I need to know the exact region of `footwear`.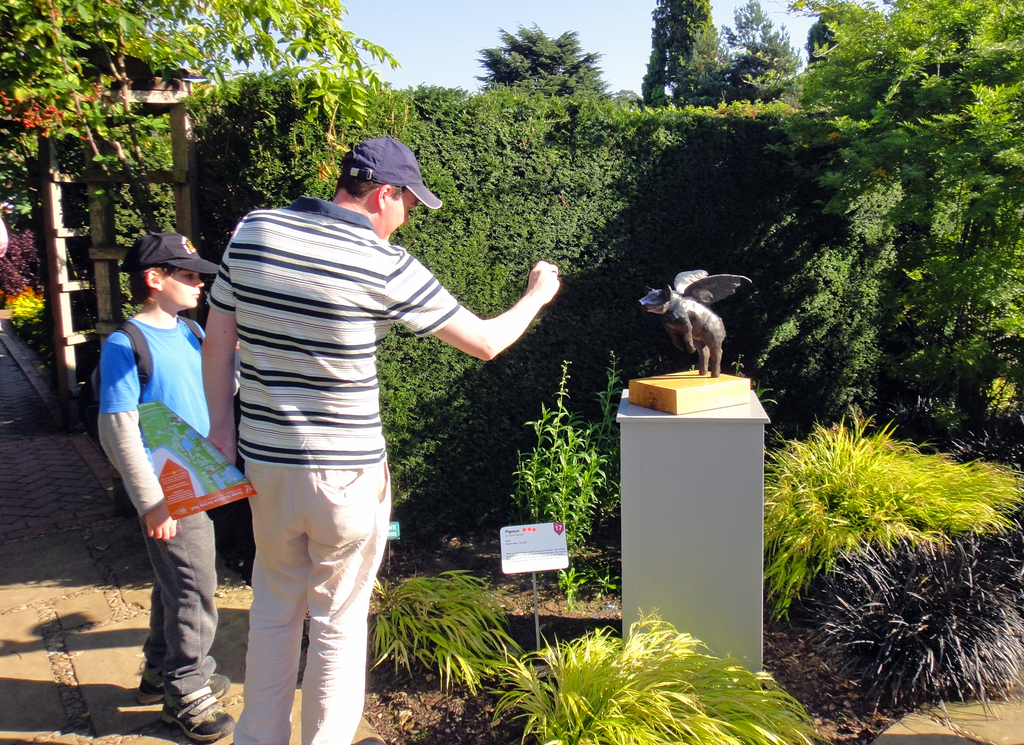
Region: {"left": 158, "top": 692, "right": 234, "bottom": 743}.
